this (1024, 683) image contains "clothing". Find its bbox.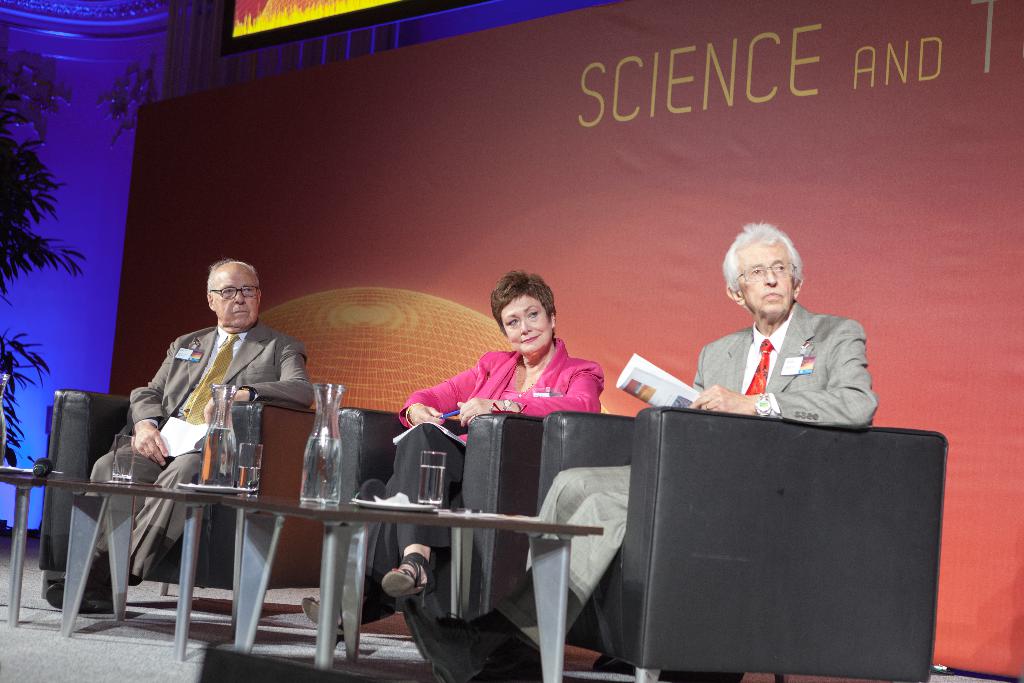
88,325,315,585.
